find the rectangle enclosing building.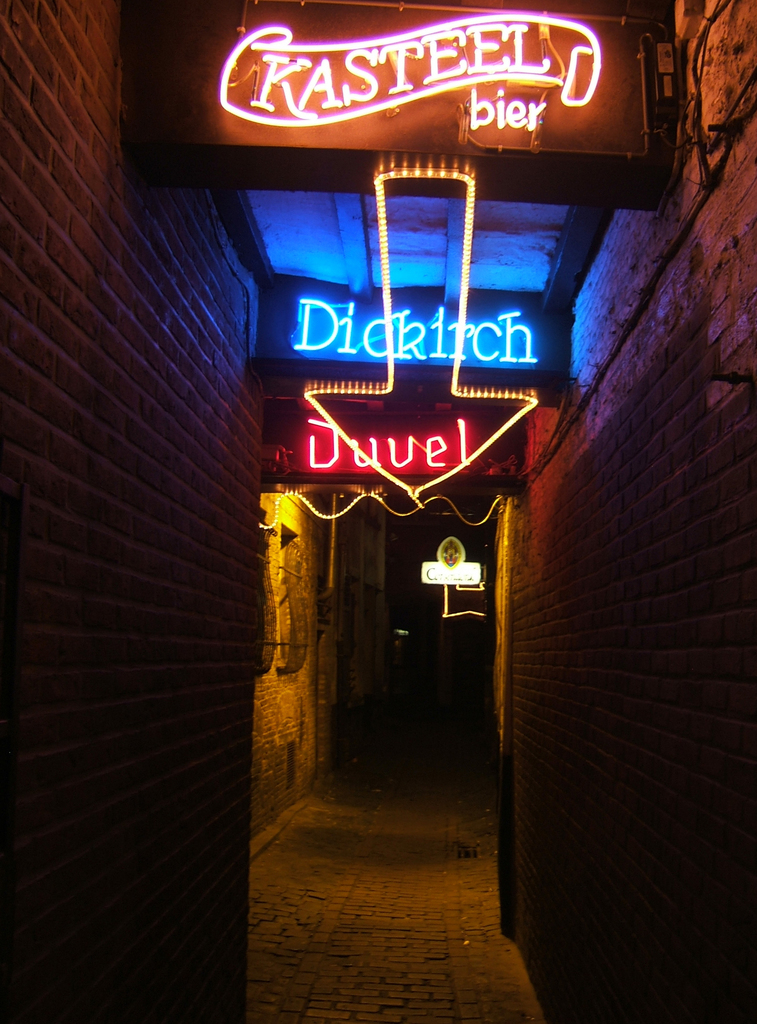
[0,0,756,1023].
